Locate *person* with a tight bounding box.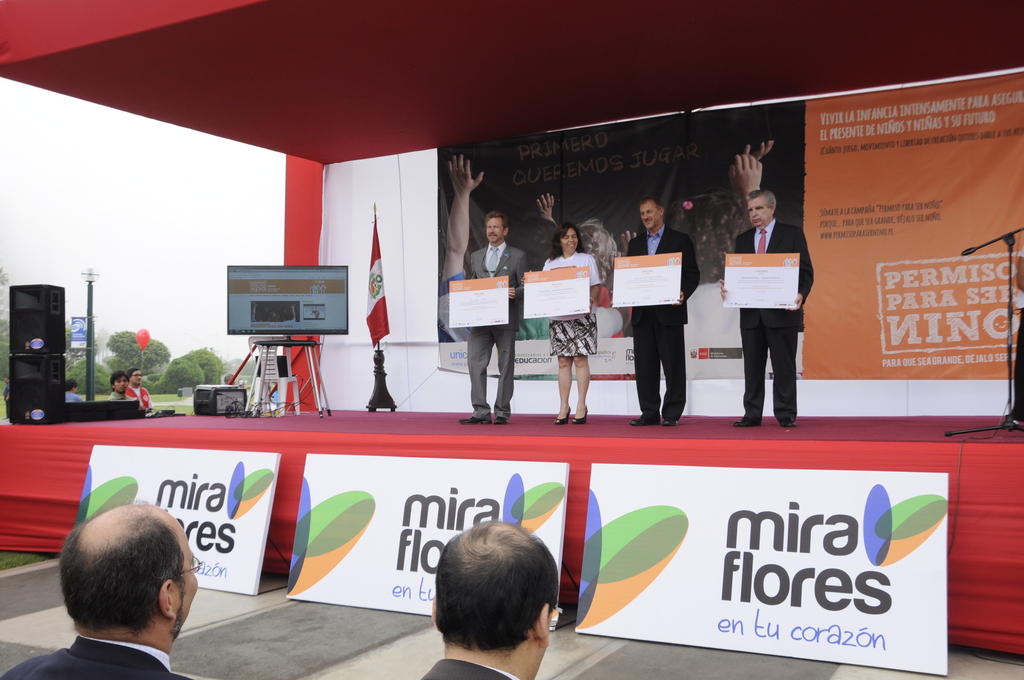
bbox(120, 366, 156, 415).
